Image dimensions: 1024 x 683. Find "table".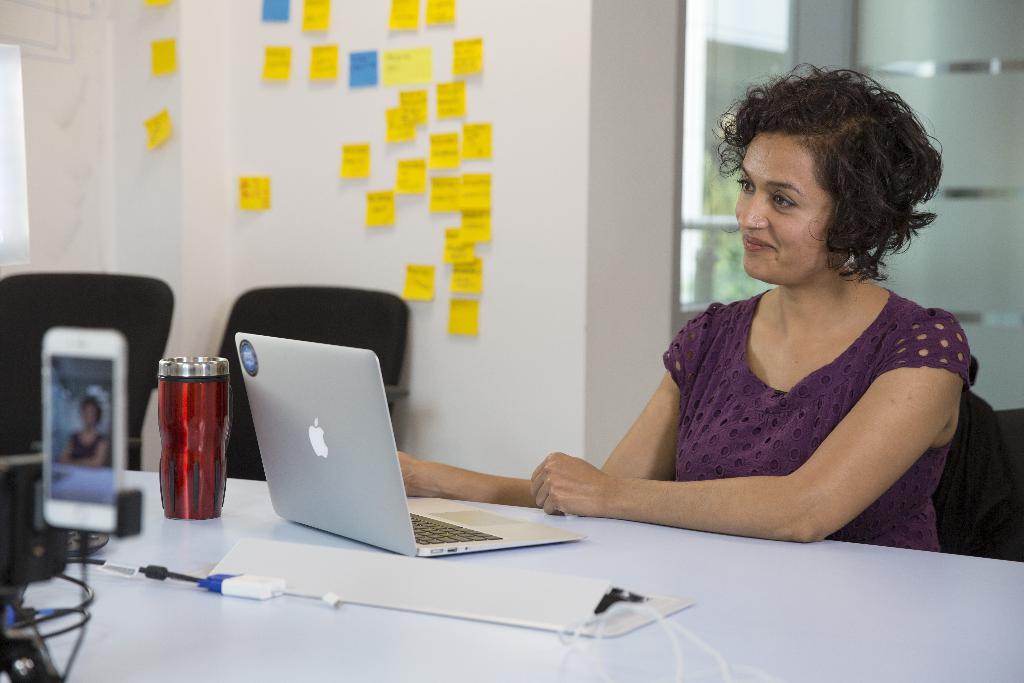
[0, 468, 1023, 682].
